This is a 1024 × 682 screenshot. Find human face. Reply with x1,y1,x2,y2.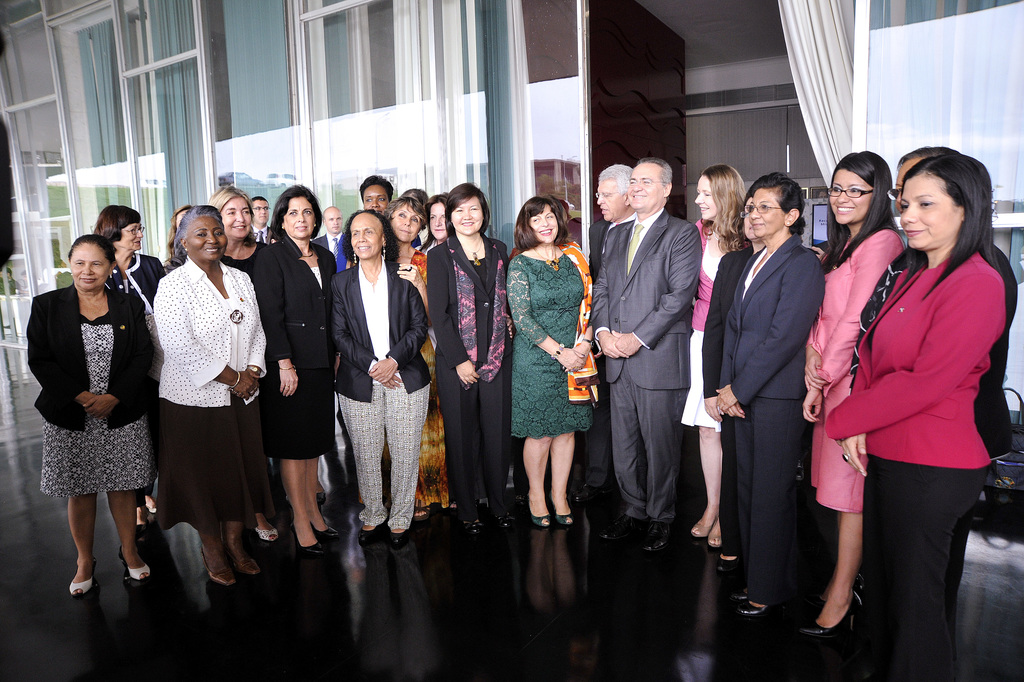
392,204,423,240.
